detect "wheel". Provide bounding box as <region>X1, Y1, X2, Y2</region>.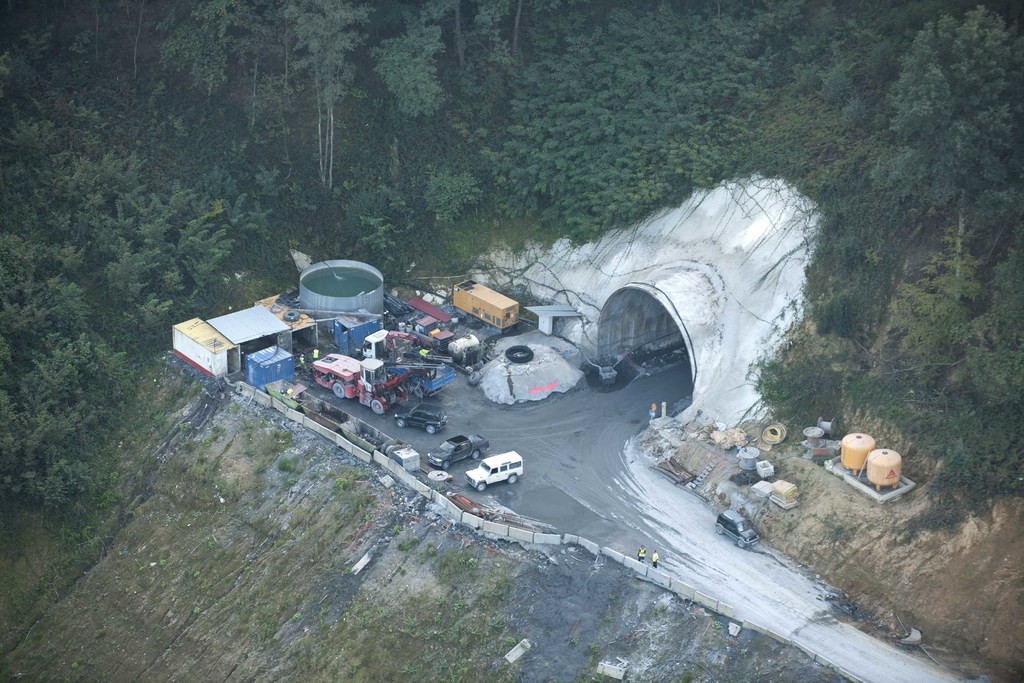
<region>442, 460, 450, 469</region>.
